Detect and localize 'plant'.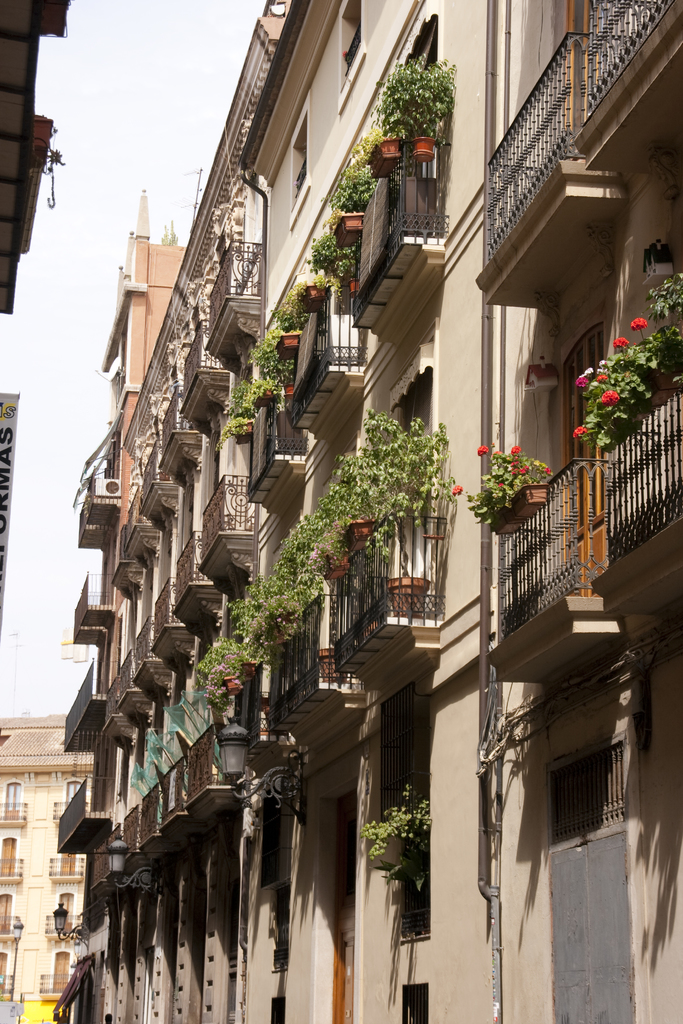
Localized at rect(243, 376, 280, 400).
